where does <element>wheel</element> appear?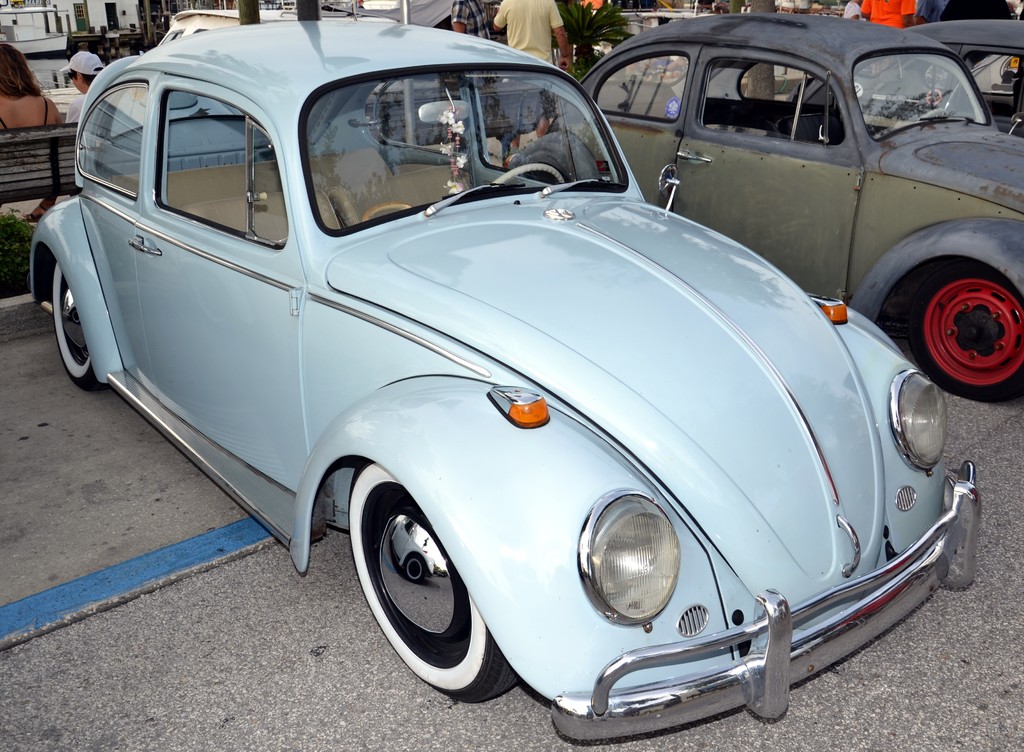
Appears at 347, 460, 517, 704.
